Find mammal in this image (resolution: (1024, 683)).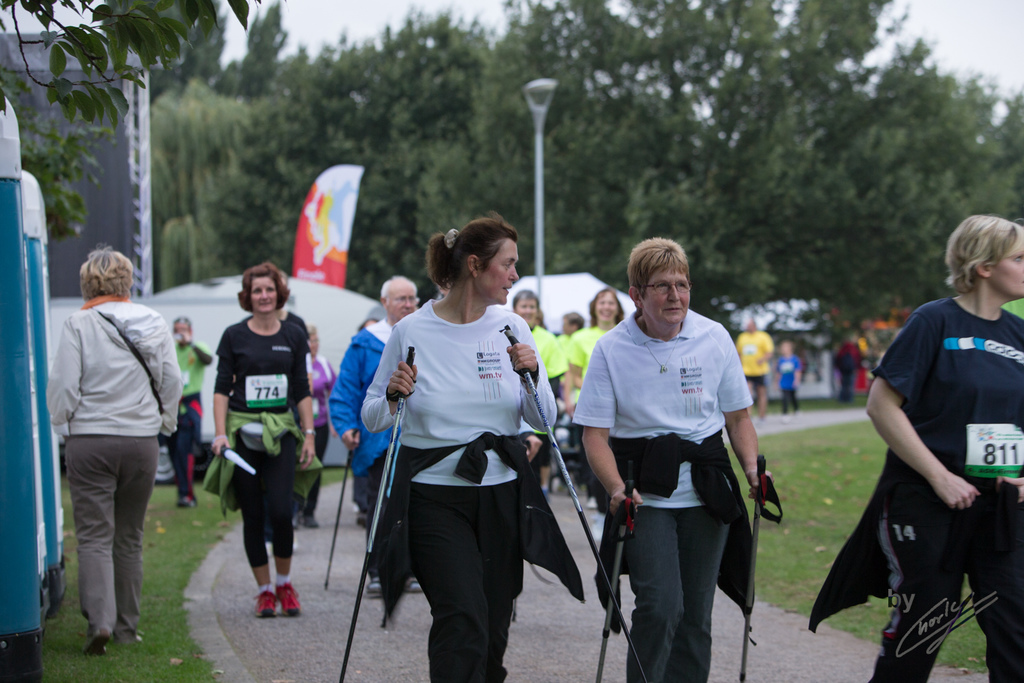
(808,213,1023,682).
